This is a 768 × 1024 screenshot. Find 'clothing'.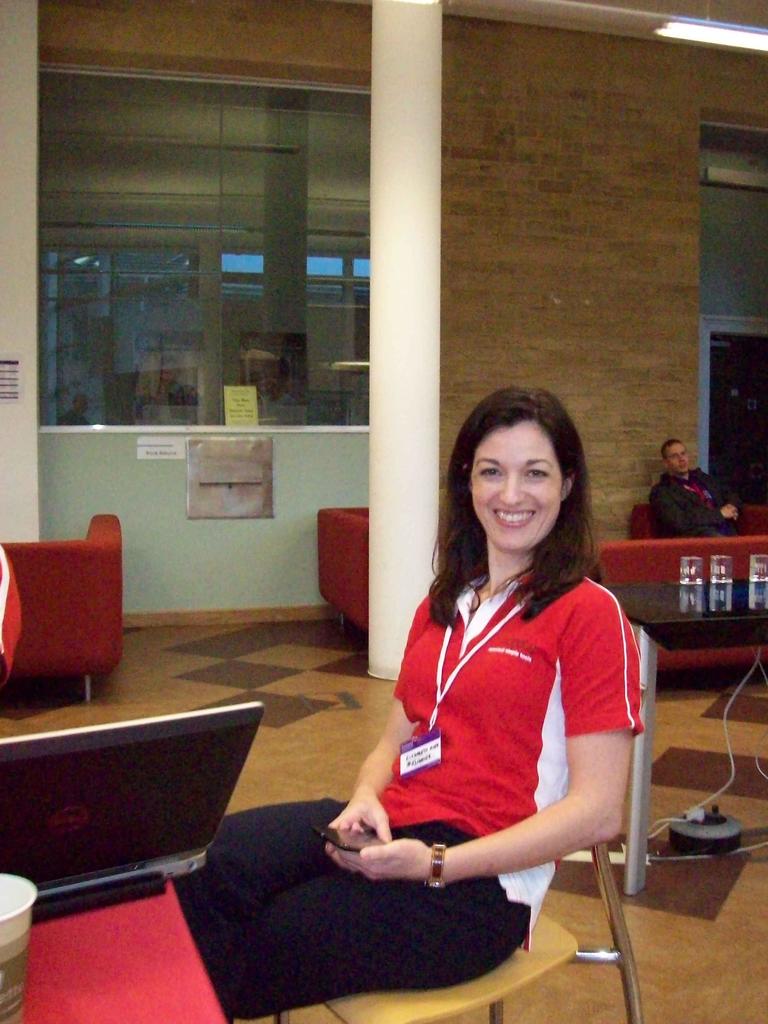
Bounding box: bbox=(237, 573, 645, 988).
